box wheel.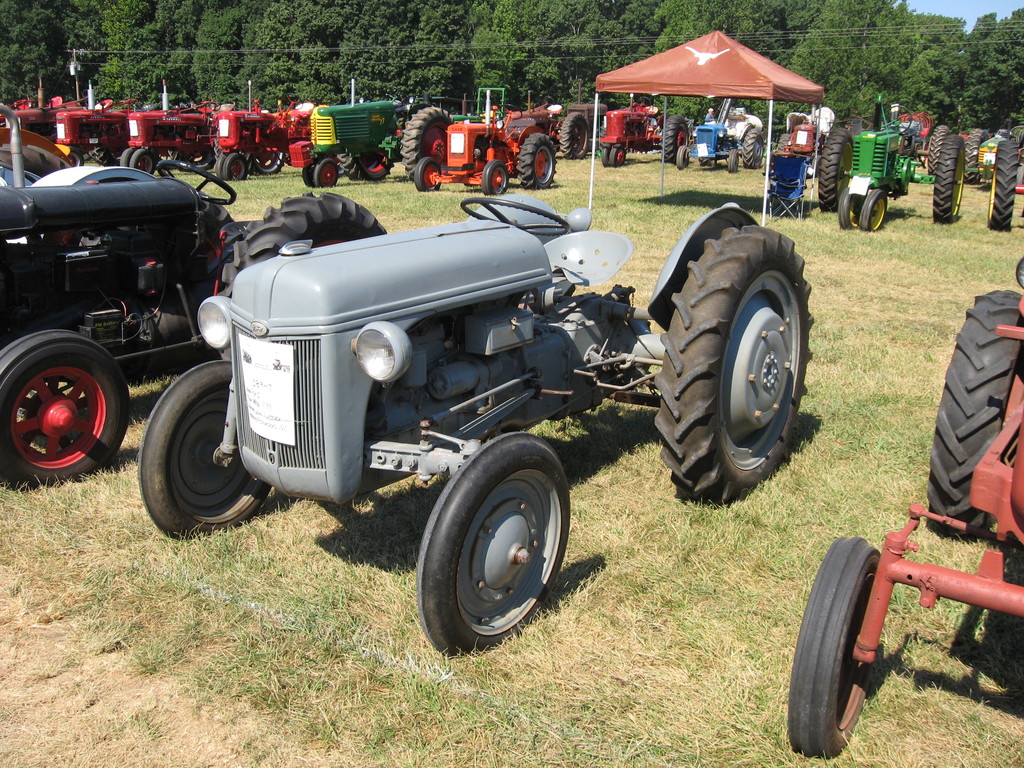
x1=558 y1=111 x2=589 y2=160.
